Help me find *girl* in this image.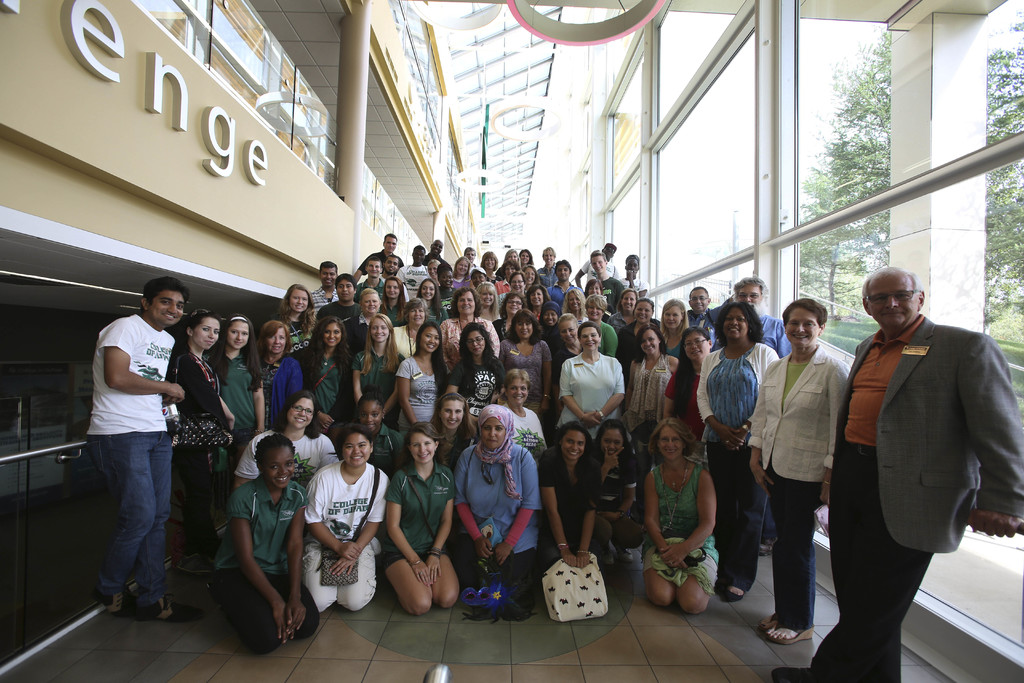
Found it: <box>447,322,505,436</box>.
